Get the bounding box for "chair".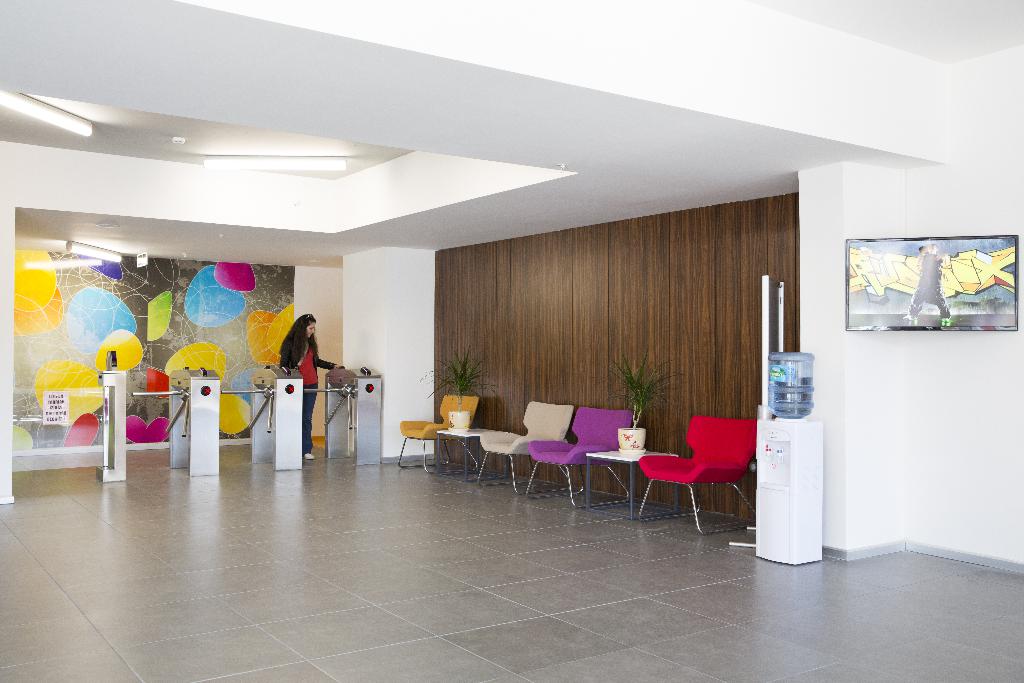
<box>400,391,484,475</box>.
